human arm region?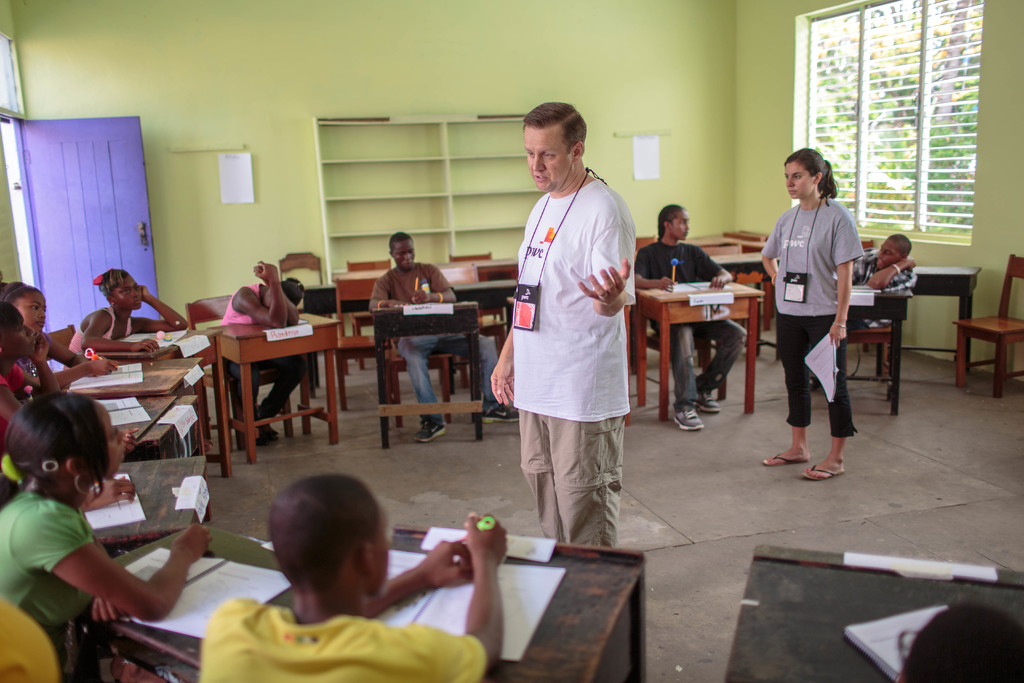
<bbox>757, 204, 792, 294</bbox>
